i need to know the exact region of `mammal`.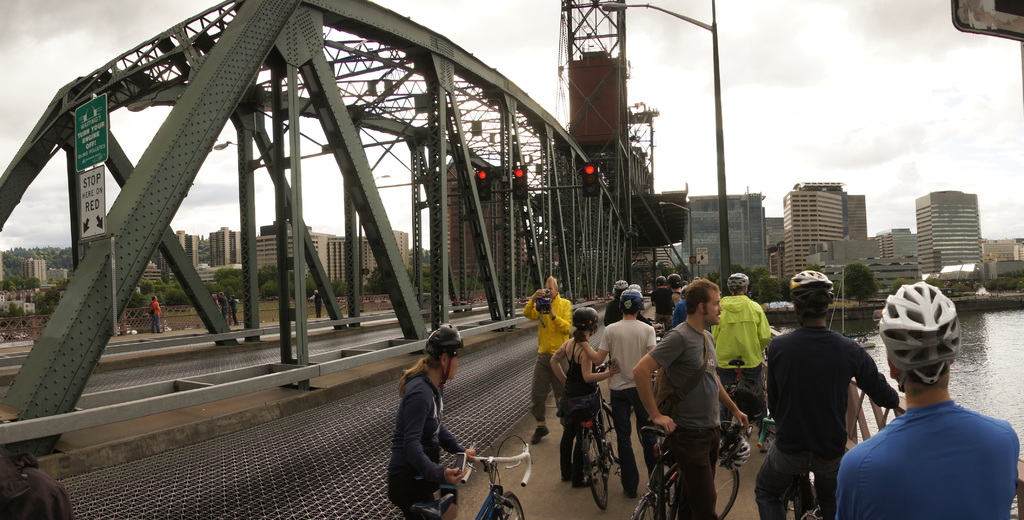
Region: left=632, top=279, right=749, bottom=519.
